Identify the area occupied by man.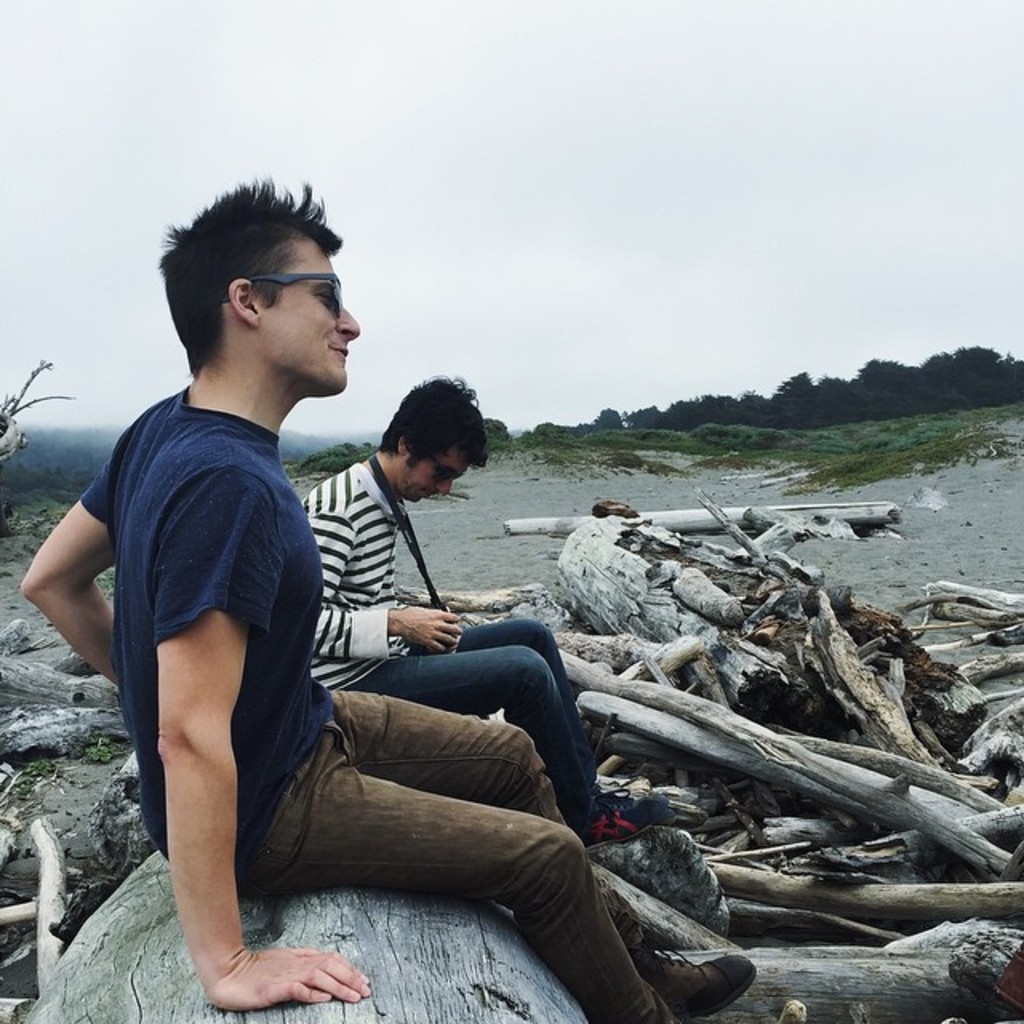
Area: locate(299, 374, 674, 854).
